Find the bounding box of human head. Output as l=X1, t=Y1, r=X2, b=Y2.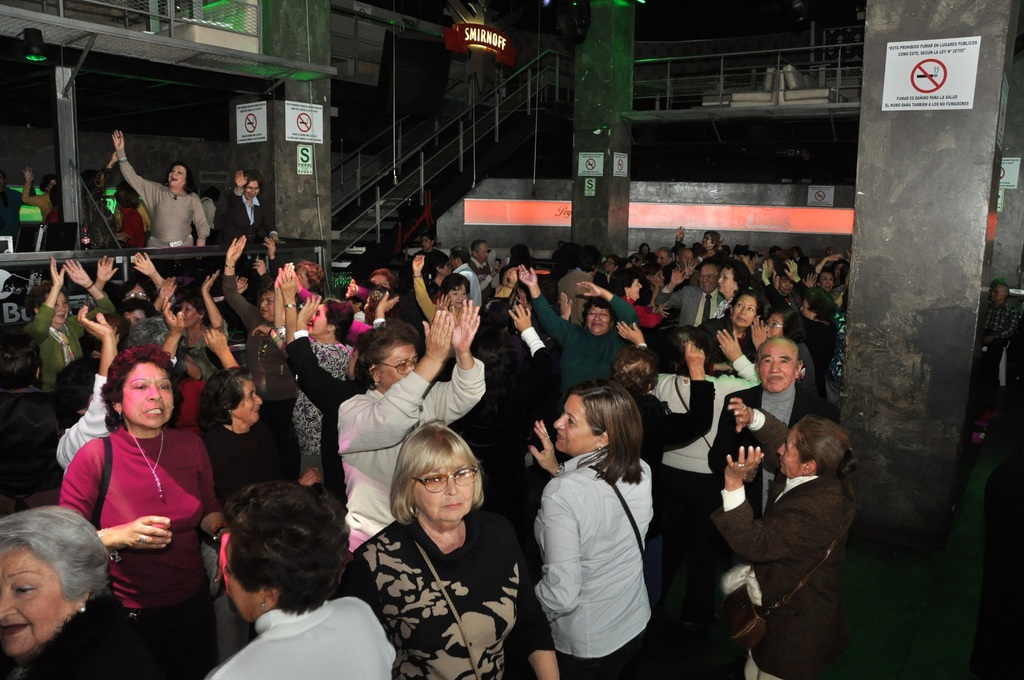
l=243, t=170, r=264, b=202.
